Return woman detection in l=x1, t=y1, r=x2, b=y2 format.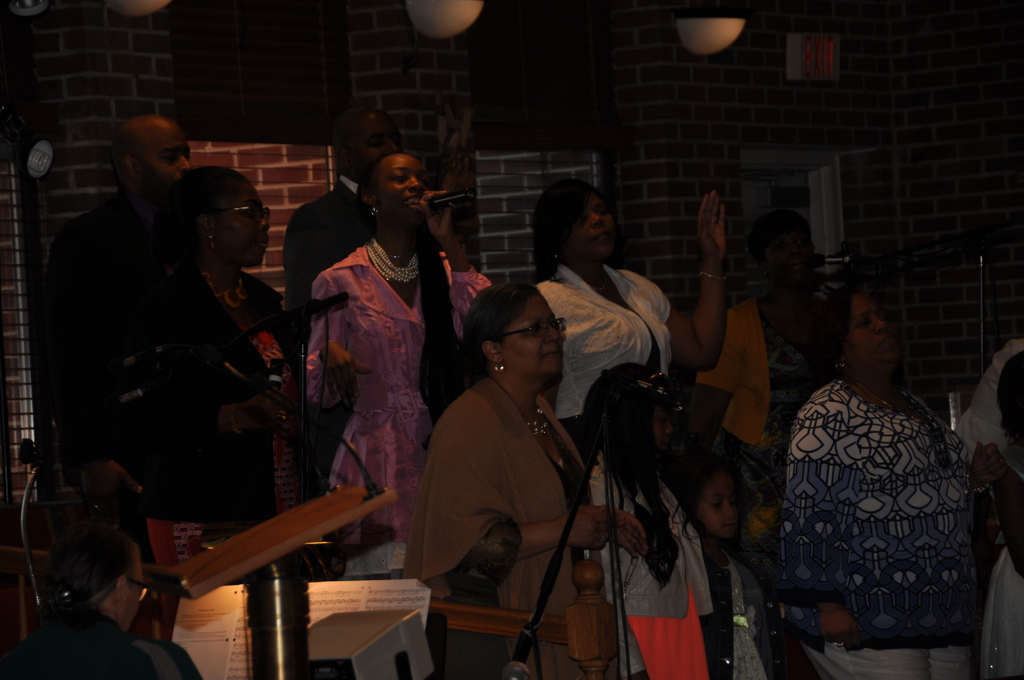
l=785, t=289, r=973, b=679.
